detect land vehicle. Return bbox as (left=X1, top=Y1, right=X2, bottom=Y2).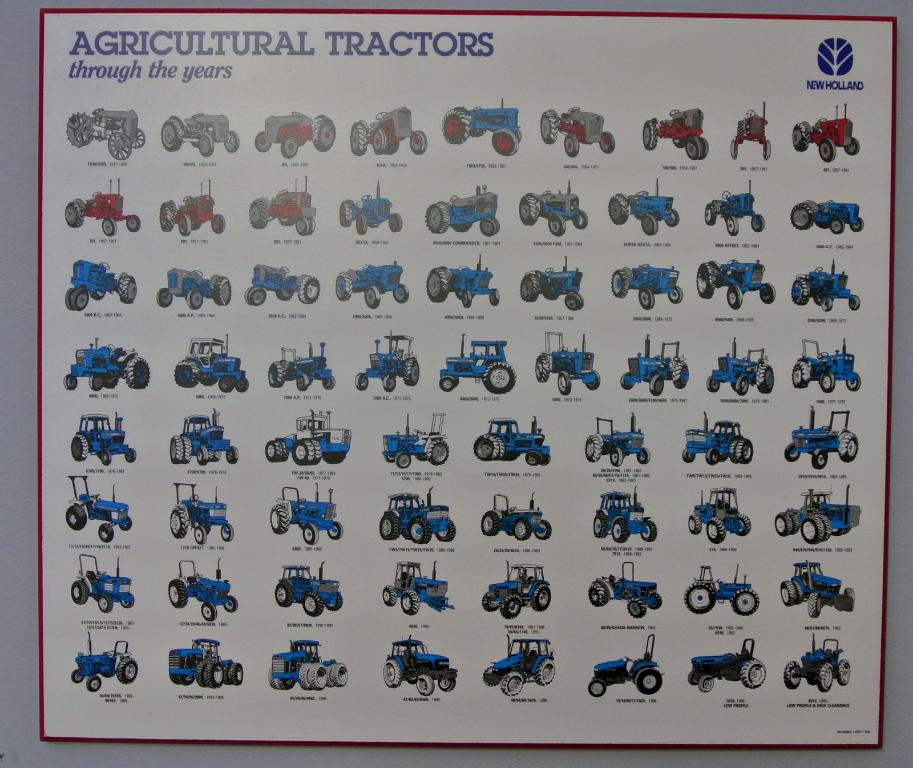
(left=64, top=335, right=148, bottom=389).
